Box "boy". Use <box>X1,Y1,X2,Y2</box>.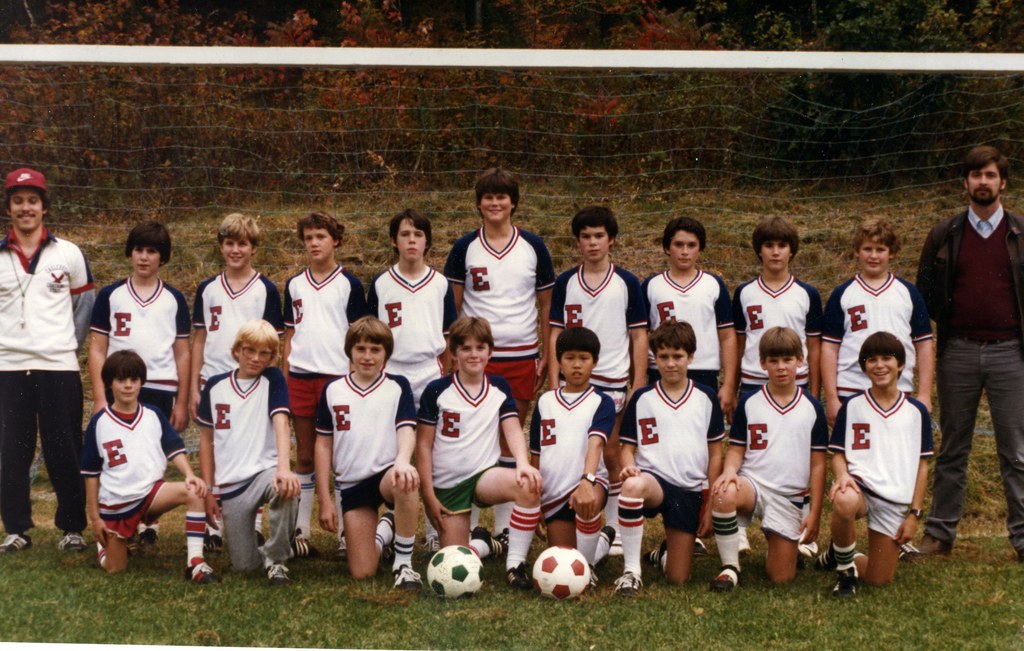
<box>72,357,182,576</box>.
